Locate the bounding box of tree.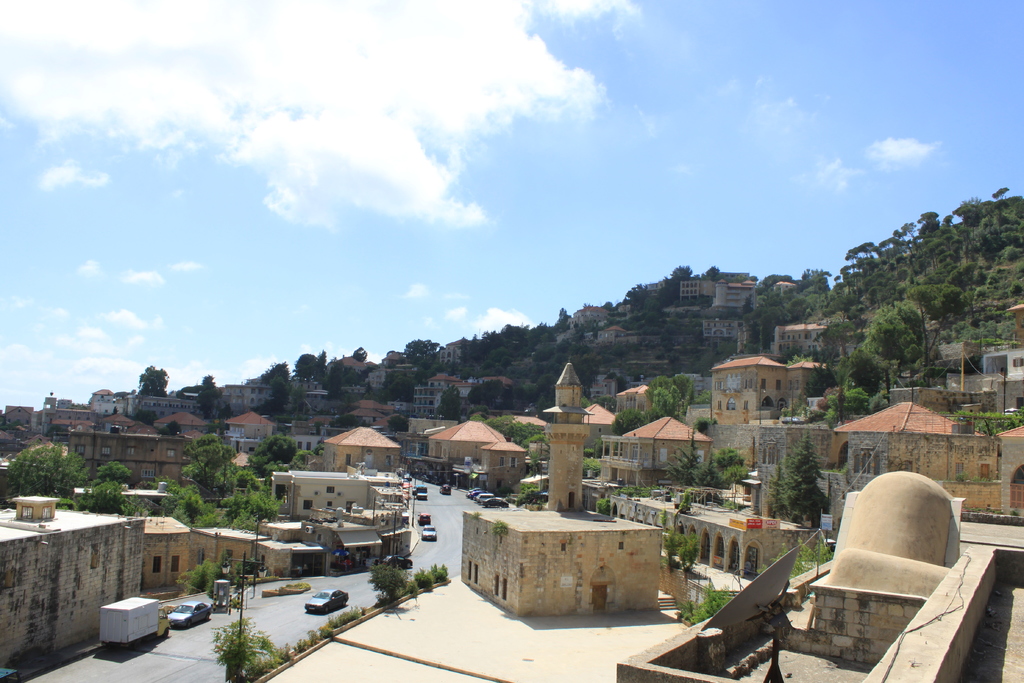
Bounding box: BBox(178, 552, 273, 595).
